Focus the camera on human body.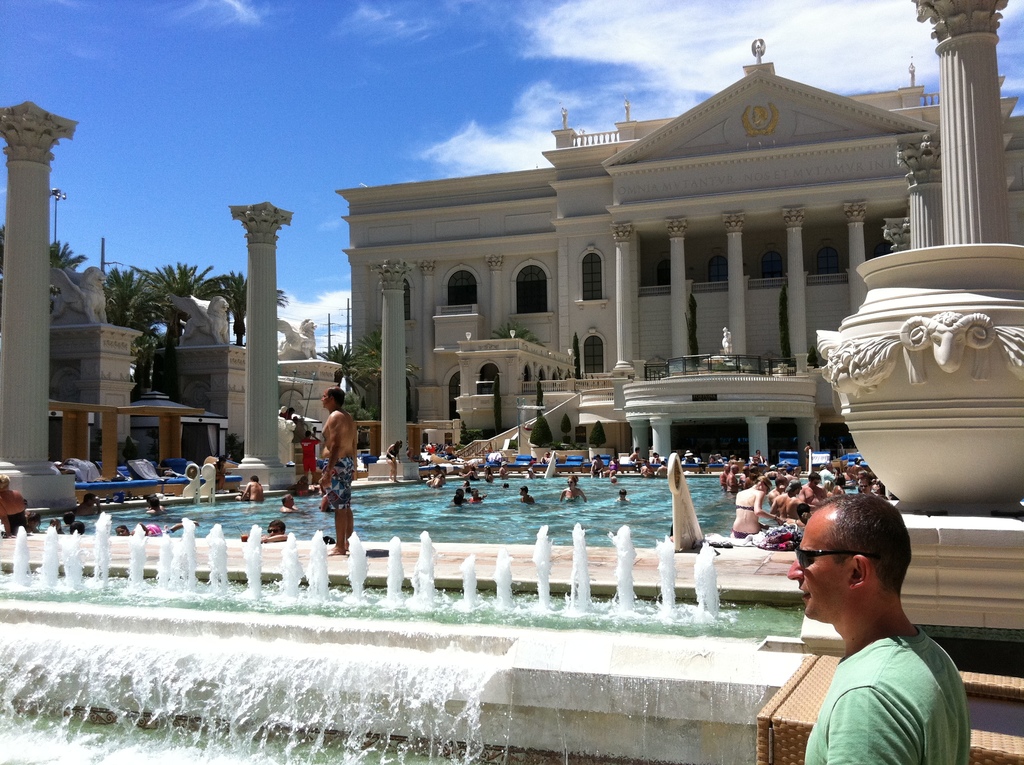
Focus region: {"x1": 258, "y1": 519, "x2": 285, "y2": 544}.
